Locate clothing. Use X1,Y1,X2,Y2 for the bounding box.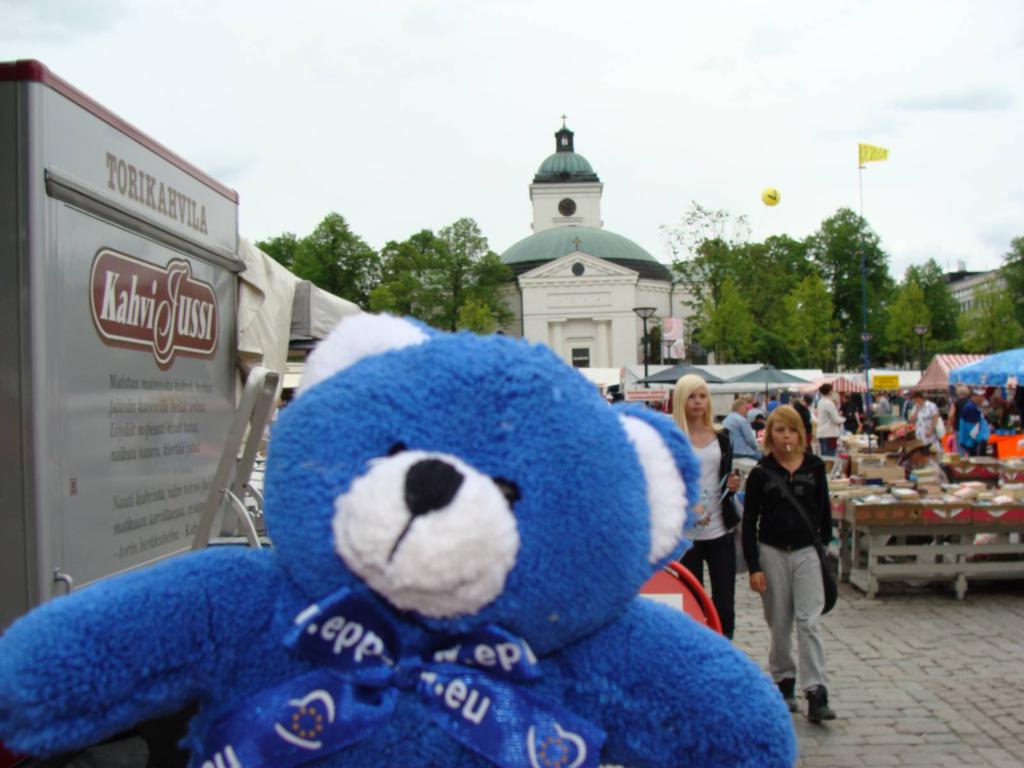
721,417,761,463.
